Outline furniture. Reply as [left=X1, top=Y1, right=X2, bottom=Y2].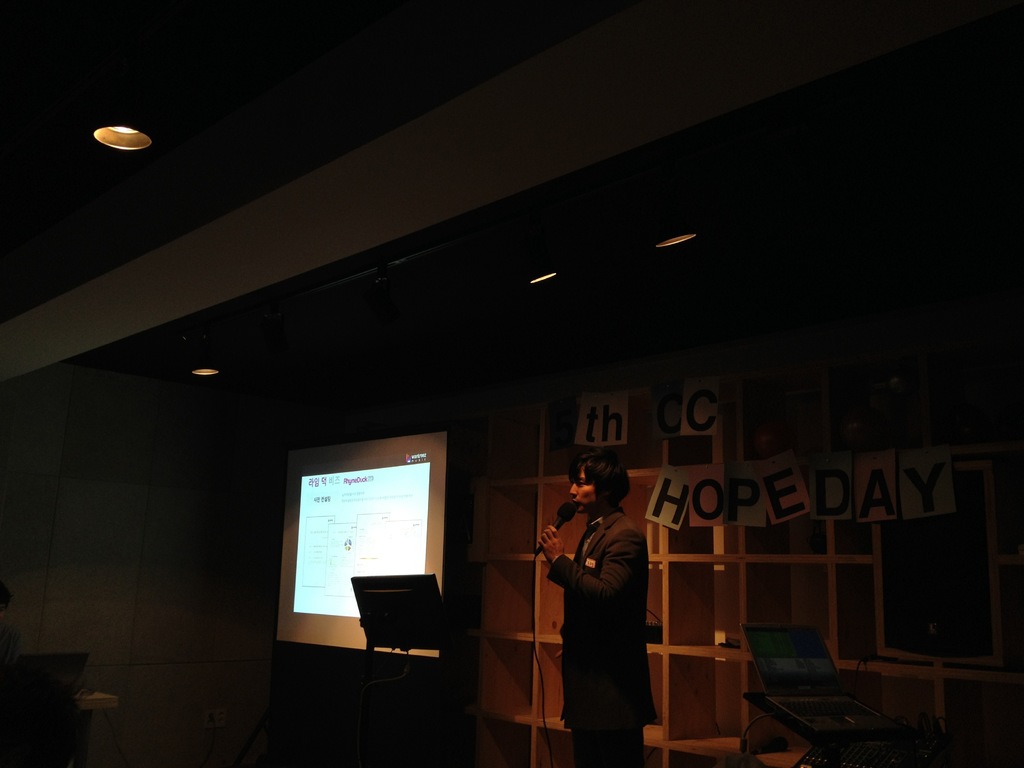
[left=0, top=648, right=88, bottom=767].
